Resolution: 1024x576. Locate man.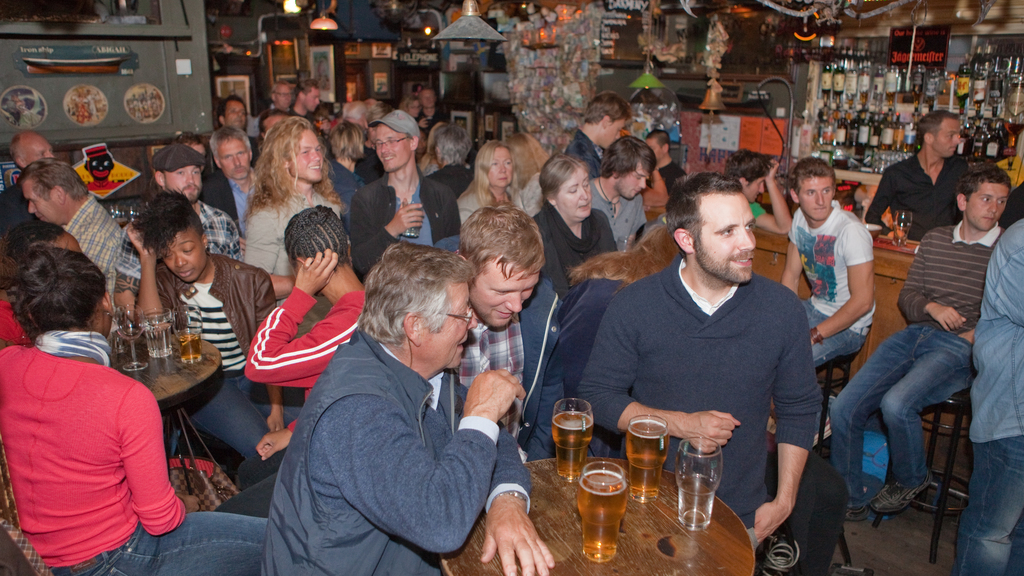
box(344, 104, 462, 284).
